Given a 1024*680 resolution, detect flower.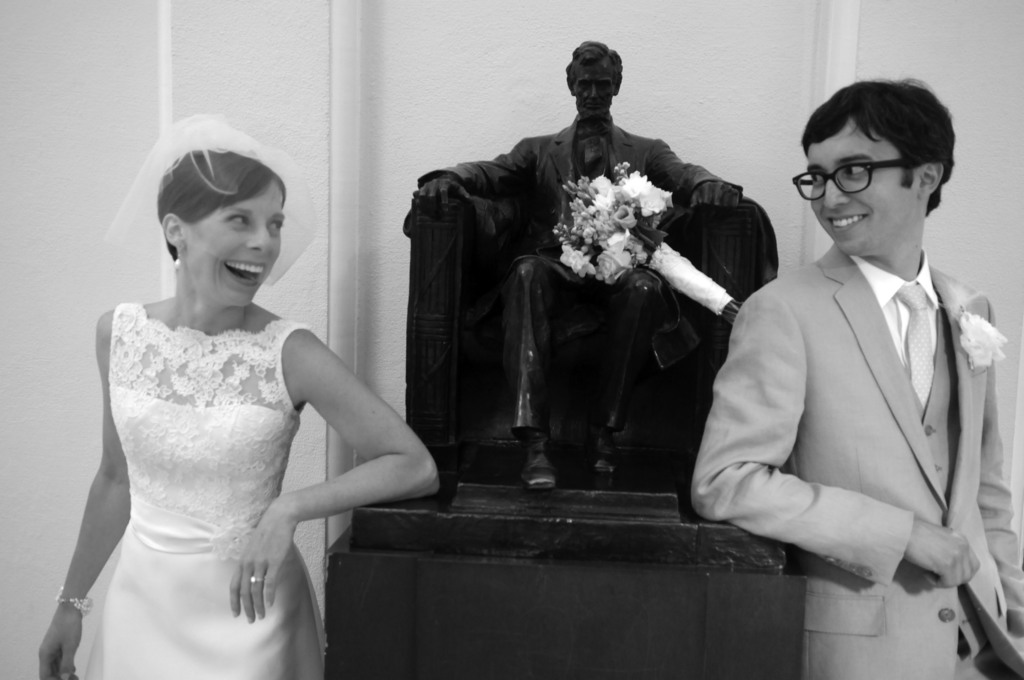
box(596, 251, 614, 280).
